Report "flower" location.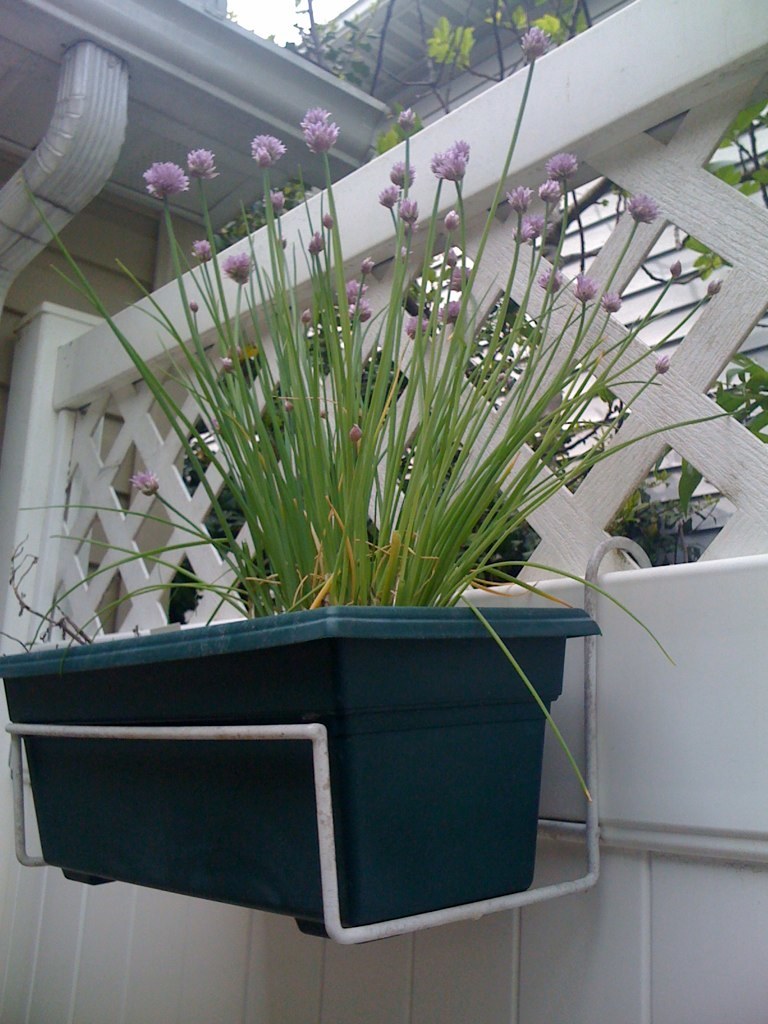
Report: [413,310,436,332].
